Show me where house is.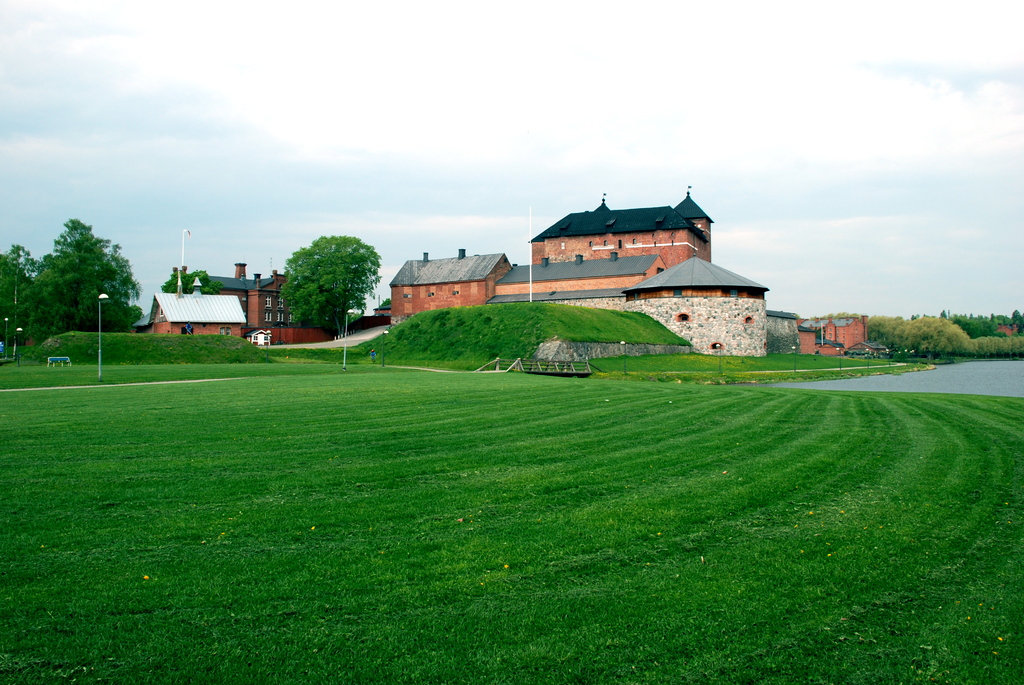
house is at bbox(140, 286, 246, 338).
